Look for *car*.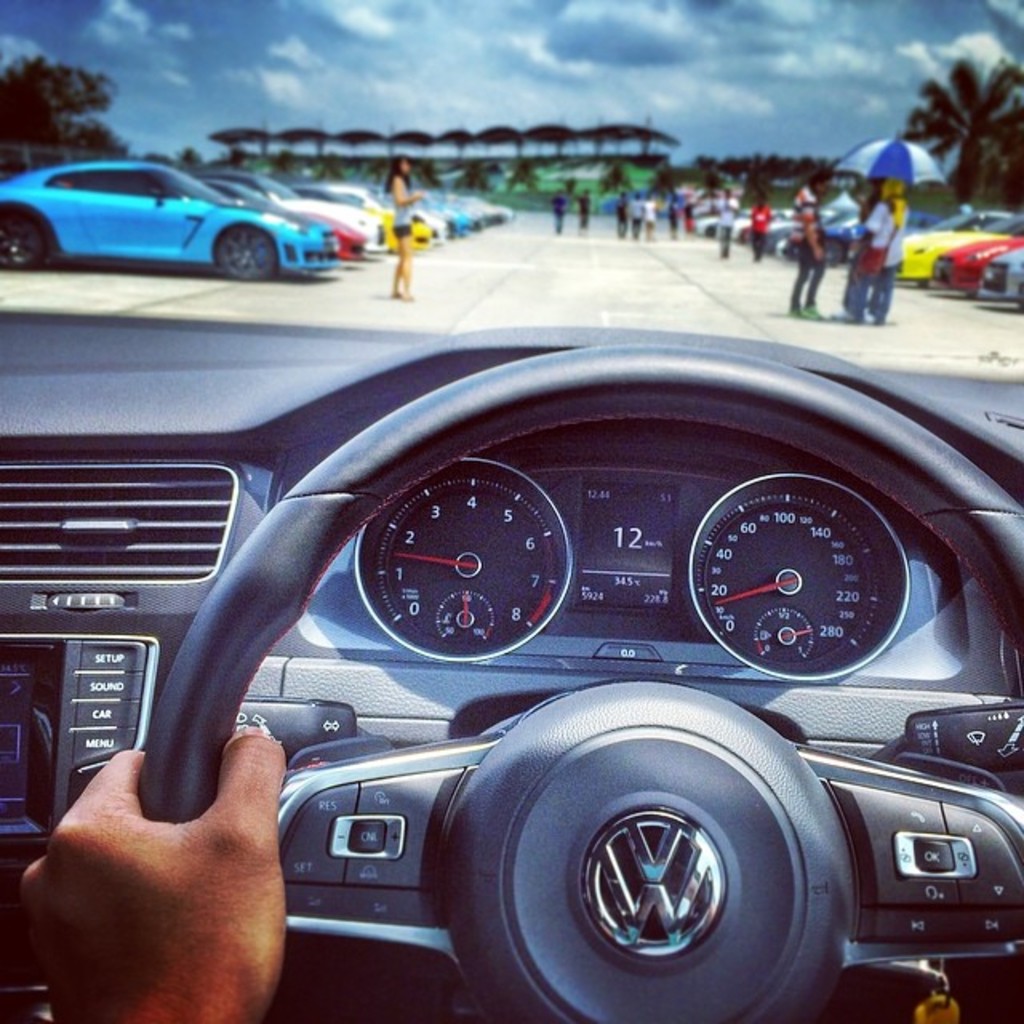
Found: (x1=0, y1=0, x2=1022, y2=1022).
